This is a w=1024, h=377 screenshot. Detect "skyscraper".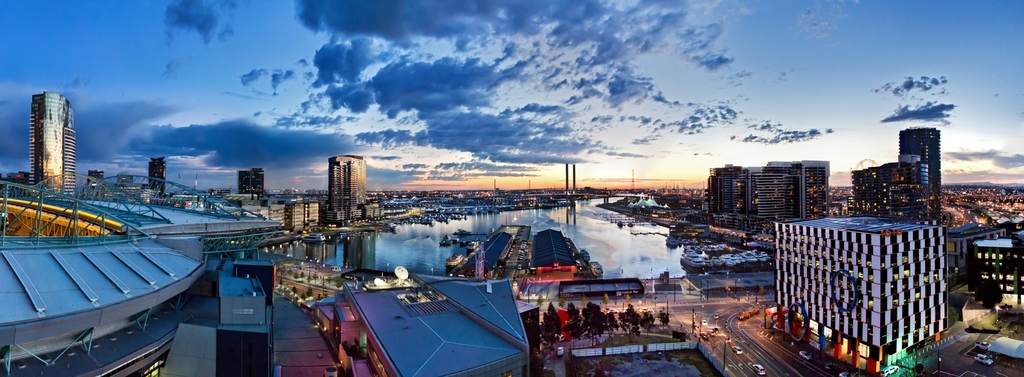
BBox(10, 97, 81, 209).
